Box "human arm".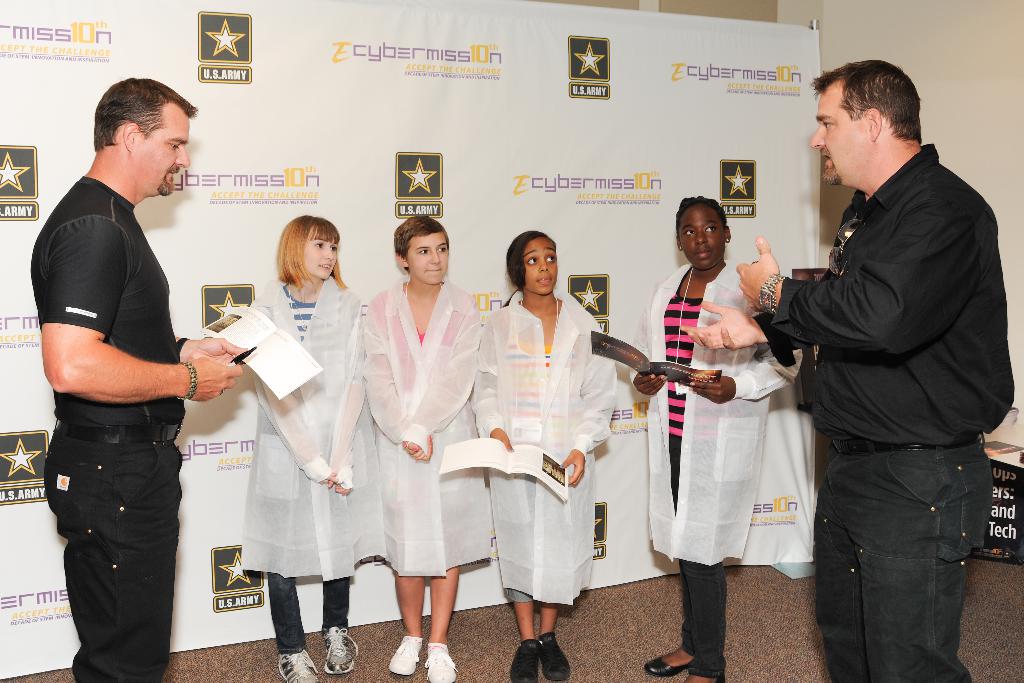
BBox(399, 298, 483, 463).
